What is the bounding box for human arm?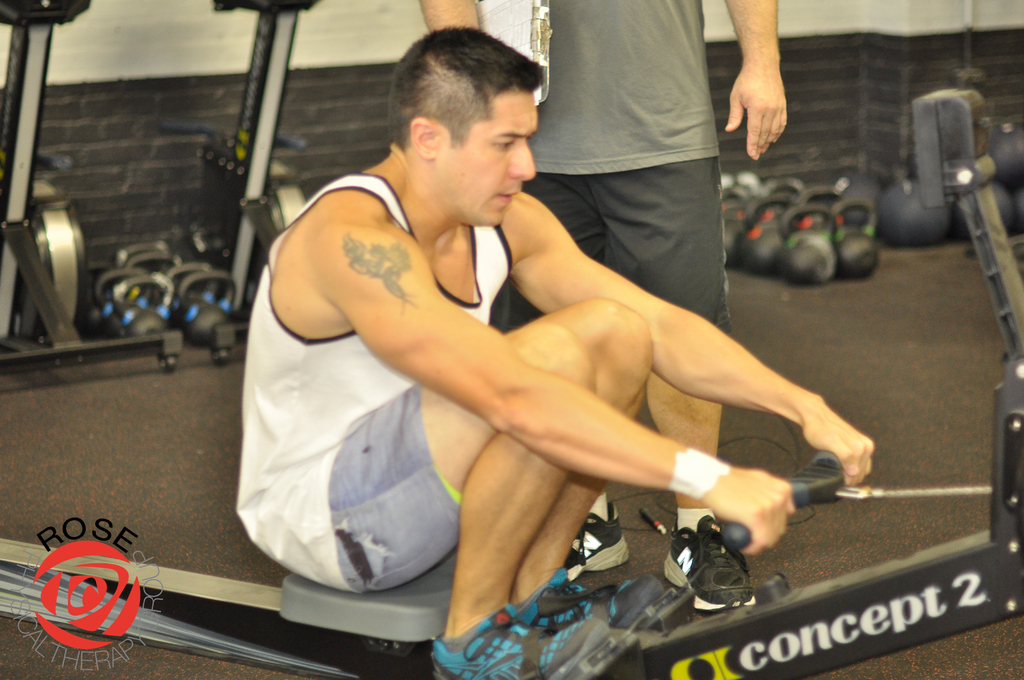
346/243/797/558.
